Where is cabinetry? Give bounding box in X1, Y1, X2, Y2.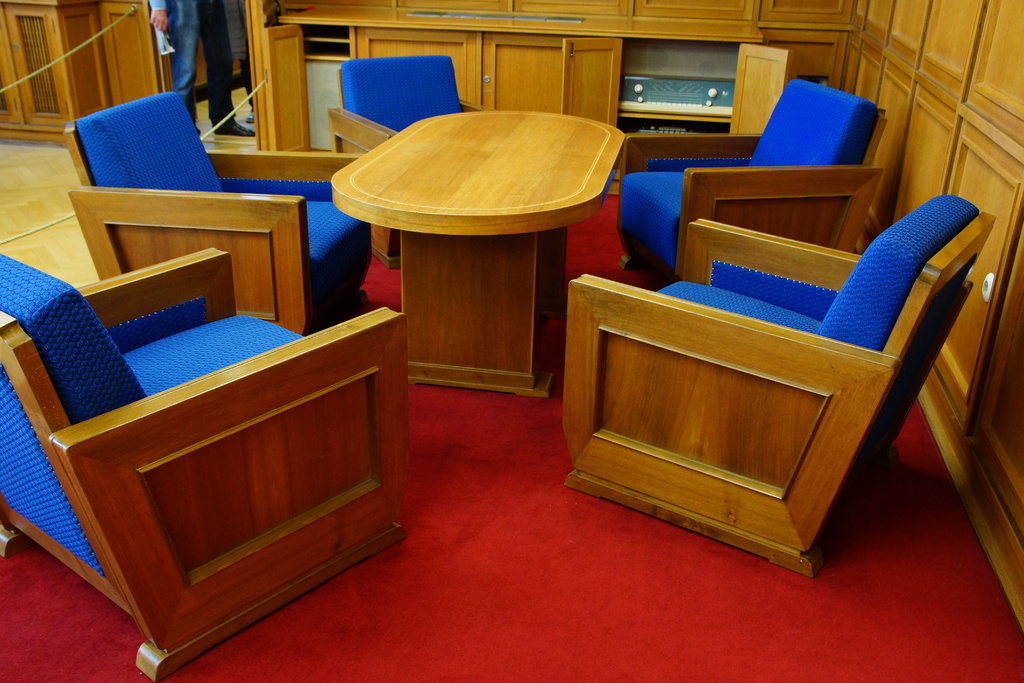
885, 76, 964, 227.
